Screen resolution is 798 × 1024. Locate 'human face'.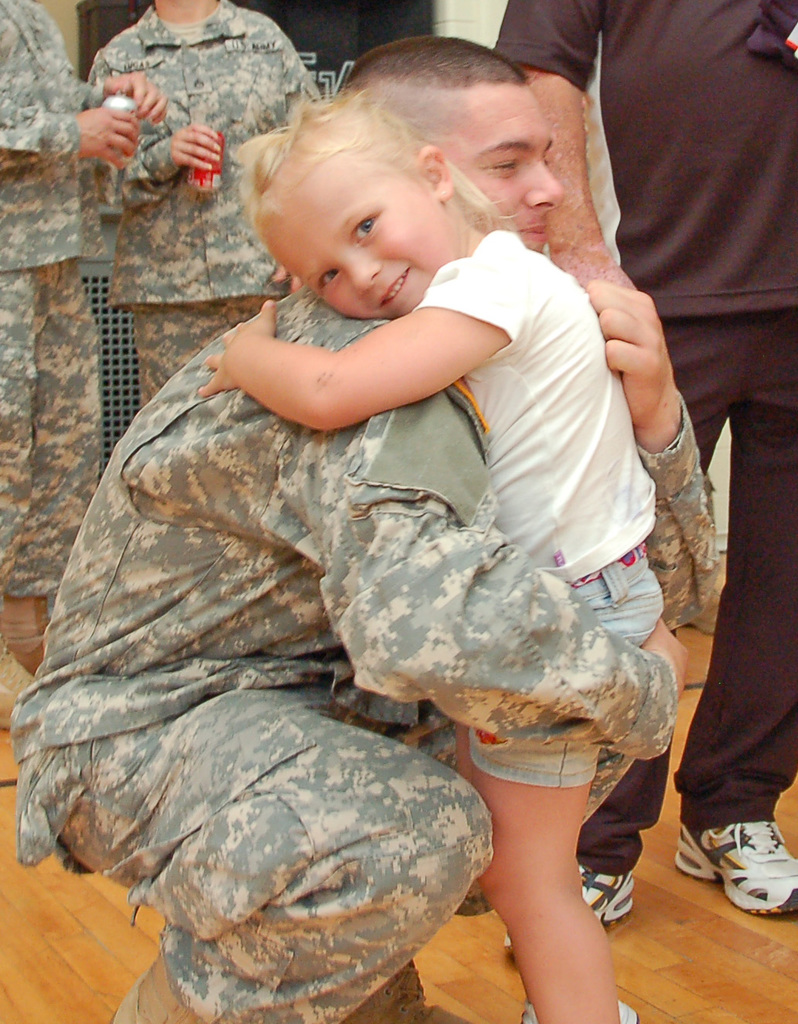
BBox(432, 83, 559, 250).
